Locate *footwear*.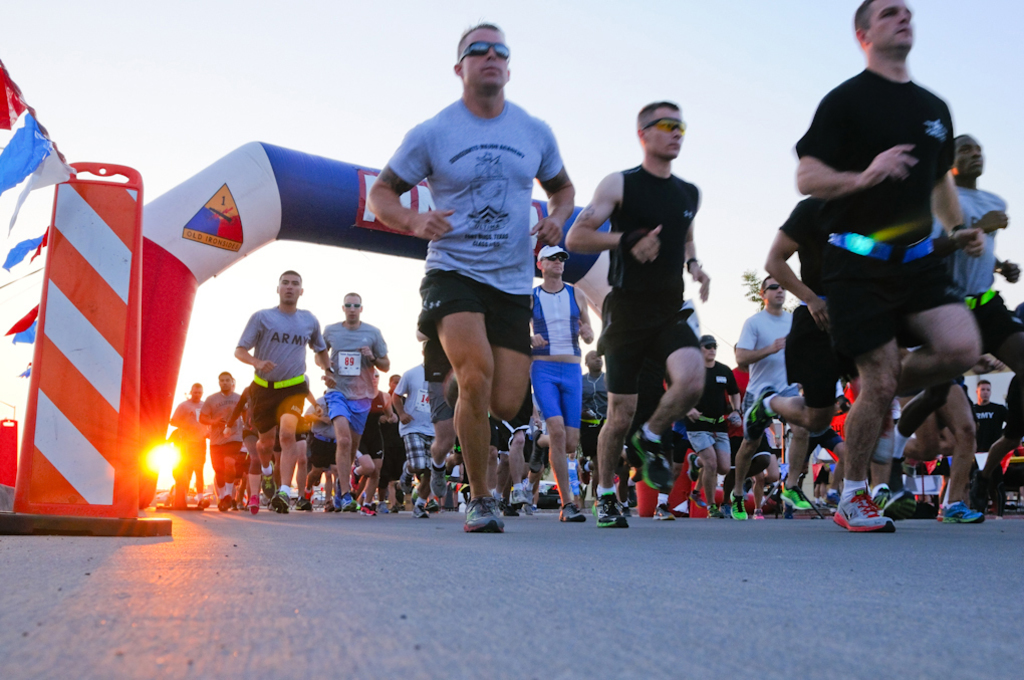
Bounding box: <bbox>689, 454, 697, 483</bbox>.
